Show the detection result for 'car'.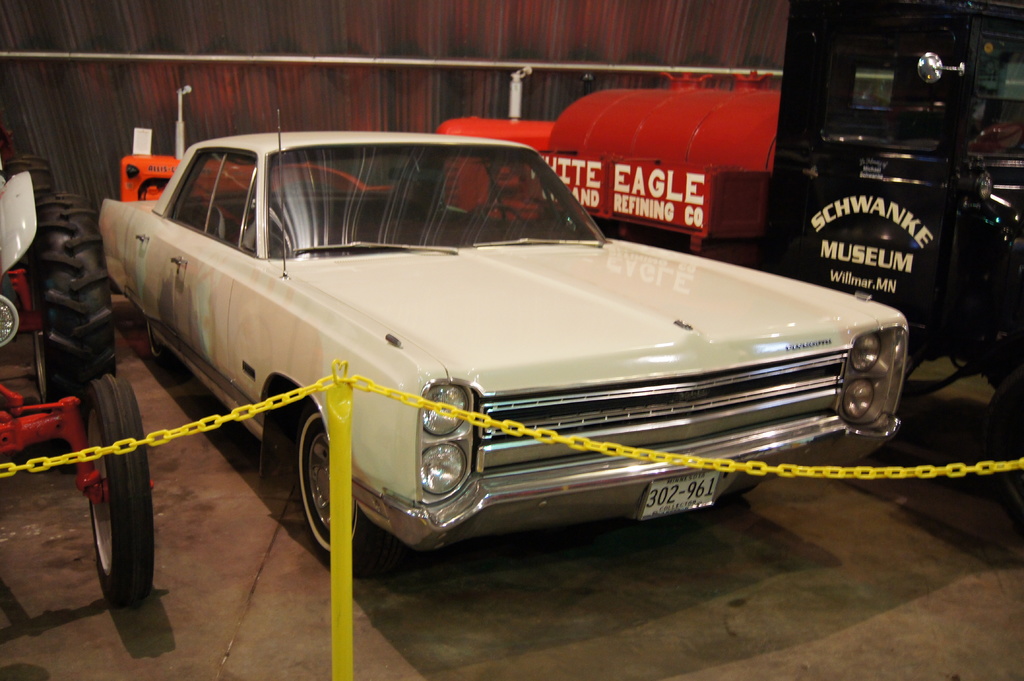
bbox=(99, 107, 911, 581).
